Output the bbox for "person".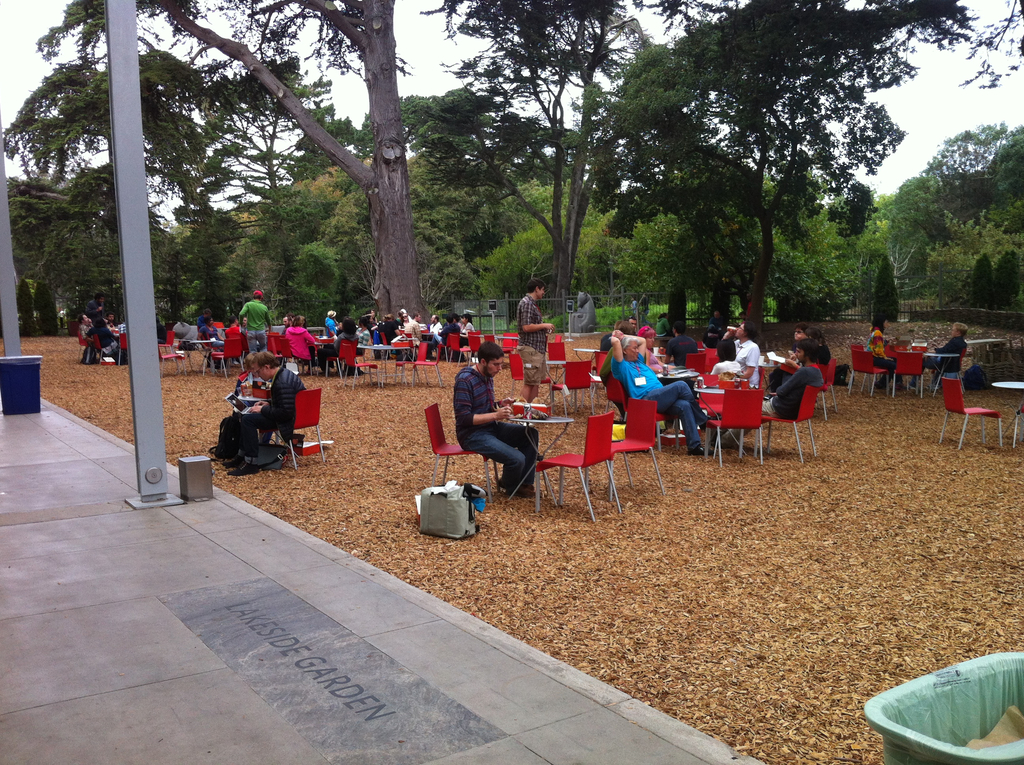
767 341 822 415.
